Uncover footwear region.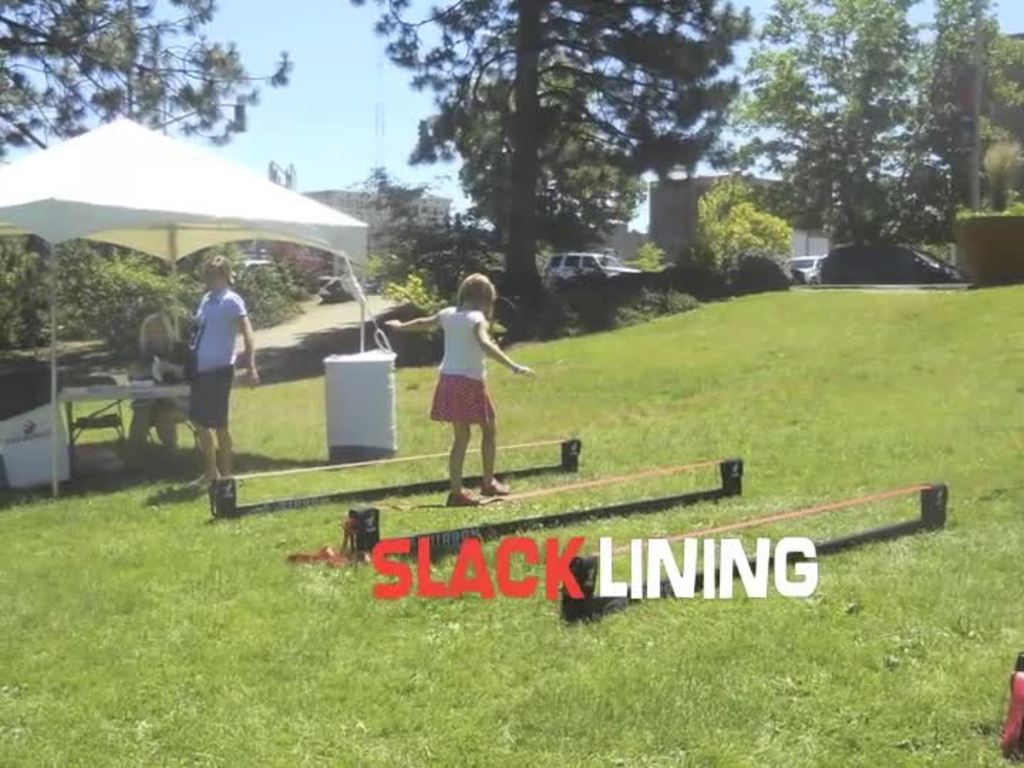
Uncovered: 447,486,481,505.
